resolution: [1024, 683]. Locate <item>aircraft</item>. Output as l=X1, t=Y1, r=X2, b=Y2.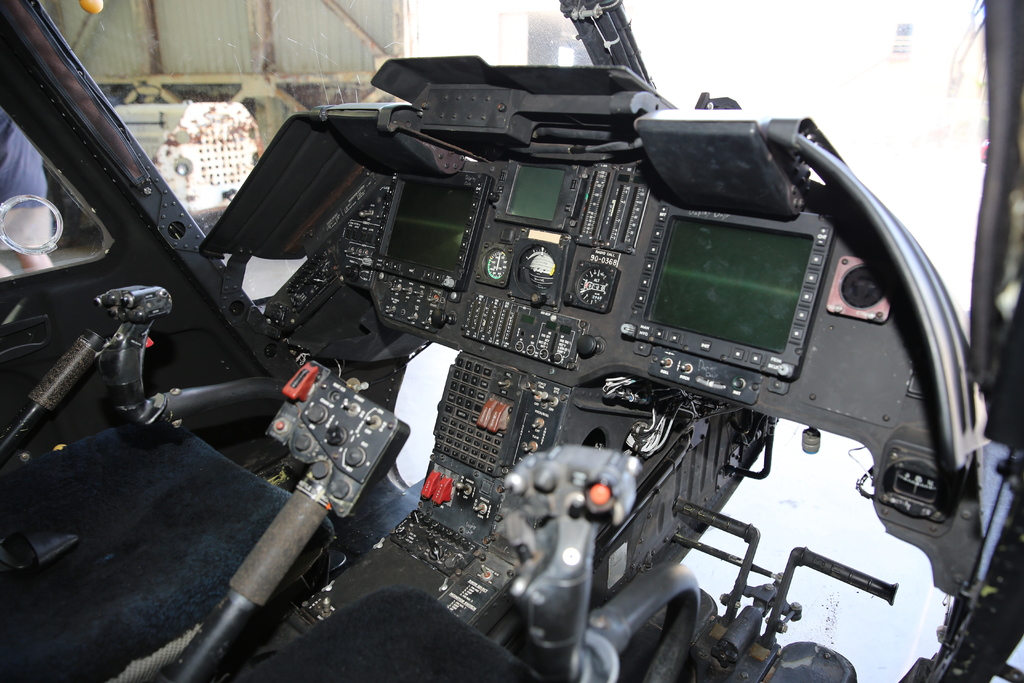
l=2, t=0, r=1023, b=682.
